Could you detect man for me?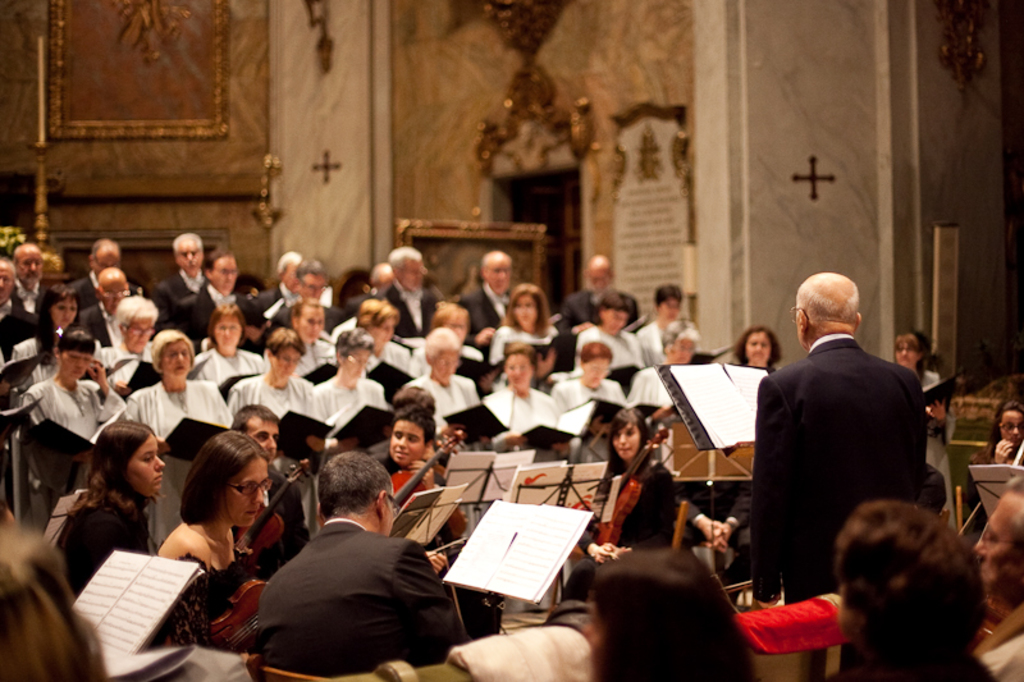
Detection result: 227:402:306:567.
